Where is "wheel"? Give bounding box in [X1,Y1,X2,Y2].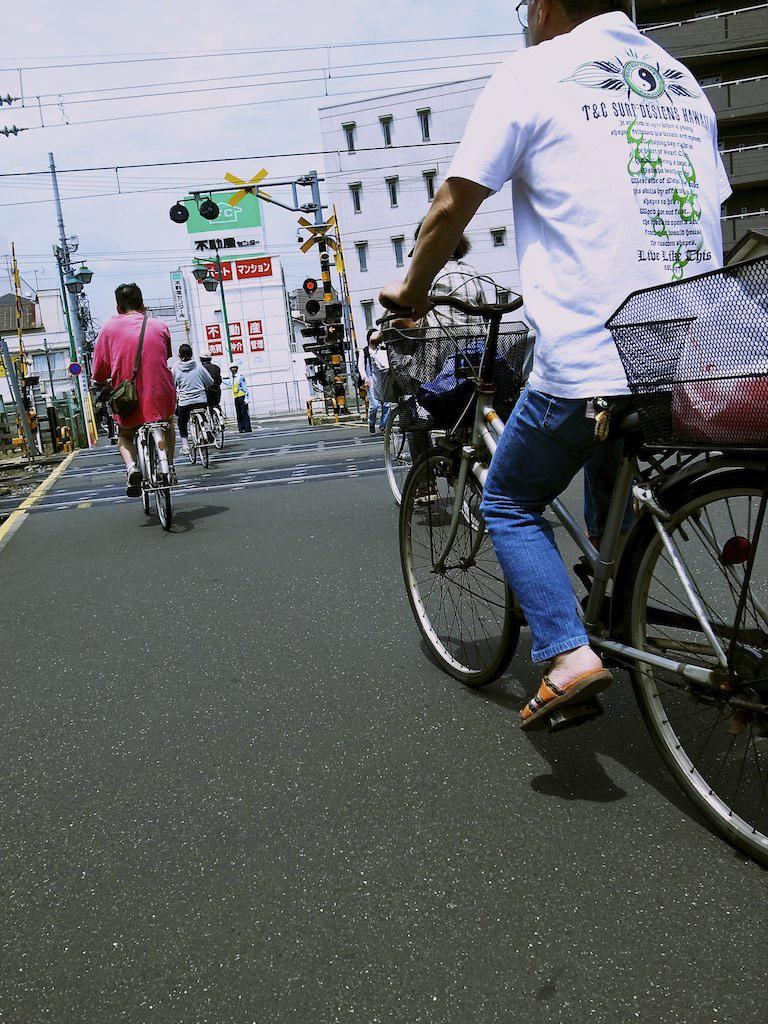
[147,428,165,518].
